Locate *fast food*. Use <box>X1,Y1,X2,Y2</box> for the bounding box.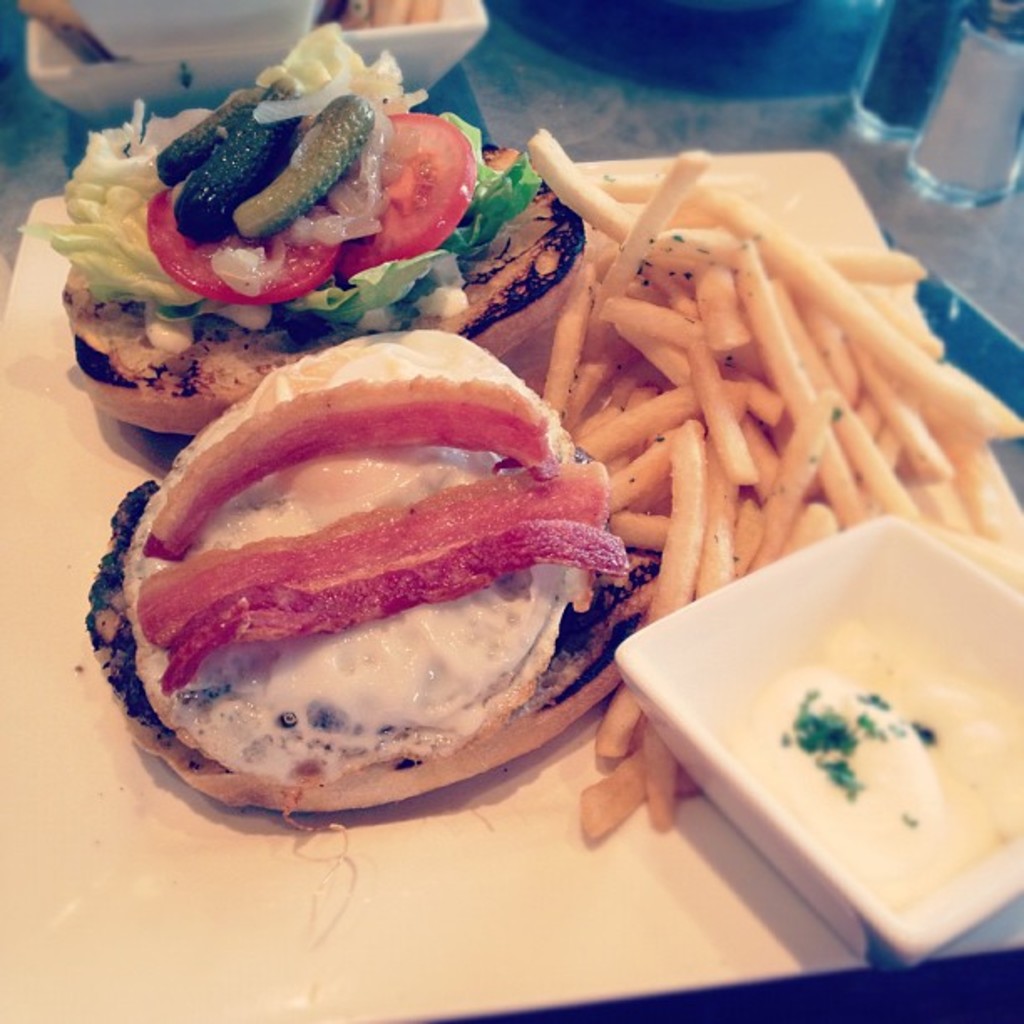
<box>35,12,604,450</box>.
